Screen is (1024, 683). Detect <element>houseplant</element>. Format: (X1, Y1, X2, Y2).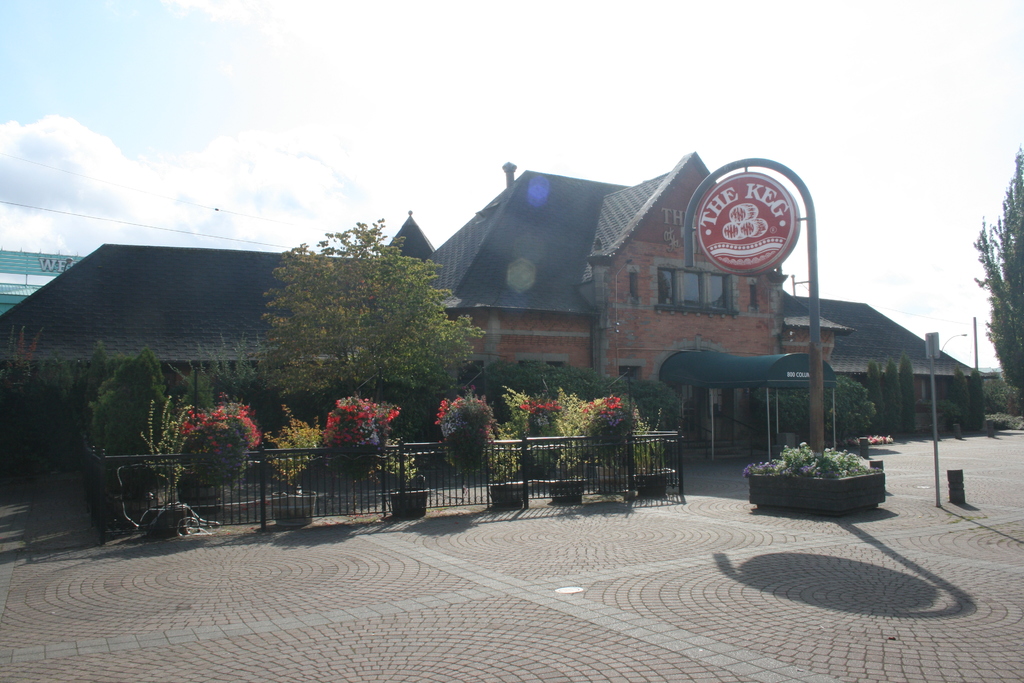
(127, 388, 220, 549).
